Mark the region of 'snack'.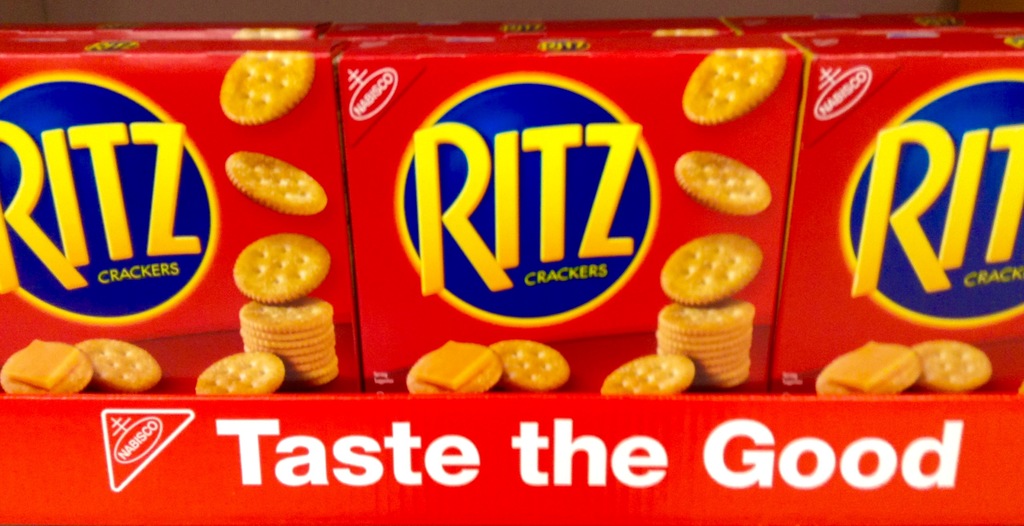
Region: crop(601, 352, 695, 395).
